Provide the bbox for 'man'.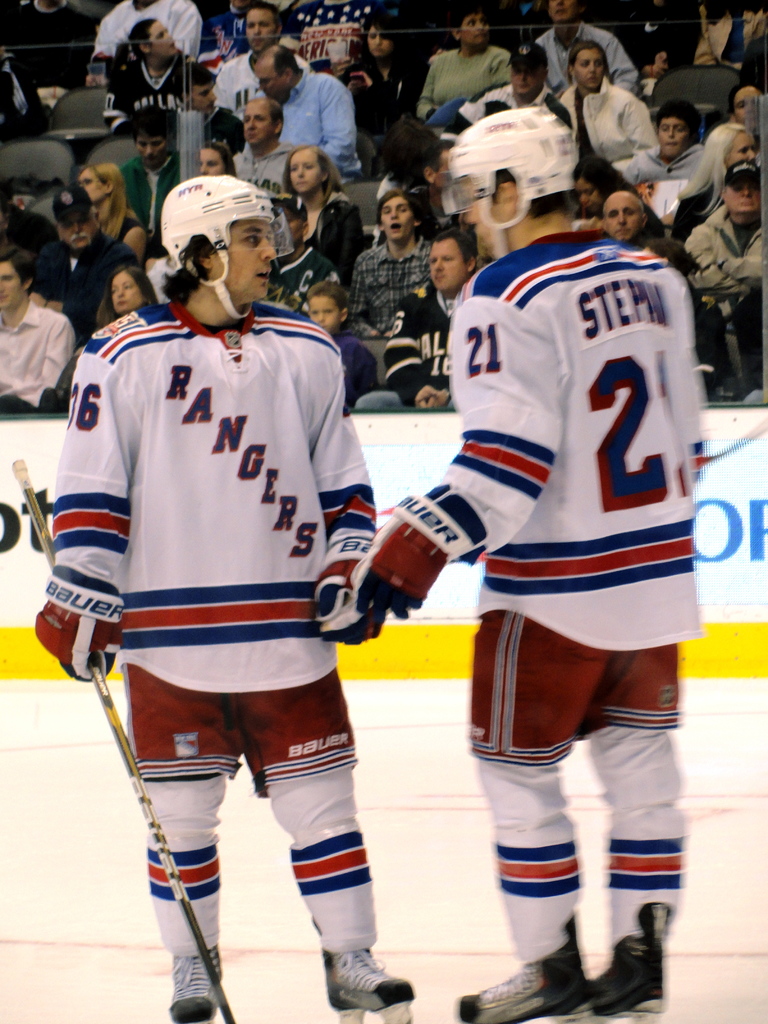
[20, 181, 139, 340].
